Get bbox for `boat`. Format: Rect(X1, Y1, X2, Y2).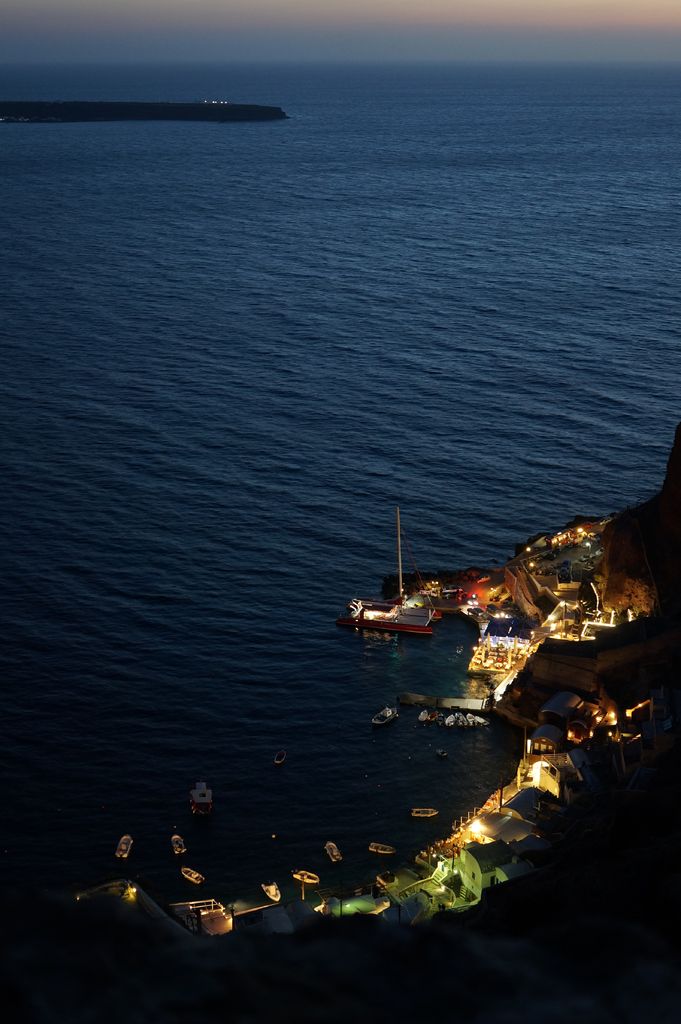
Rect(322, 834, 349, 879).
